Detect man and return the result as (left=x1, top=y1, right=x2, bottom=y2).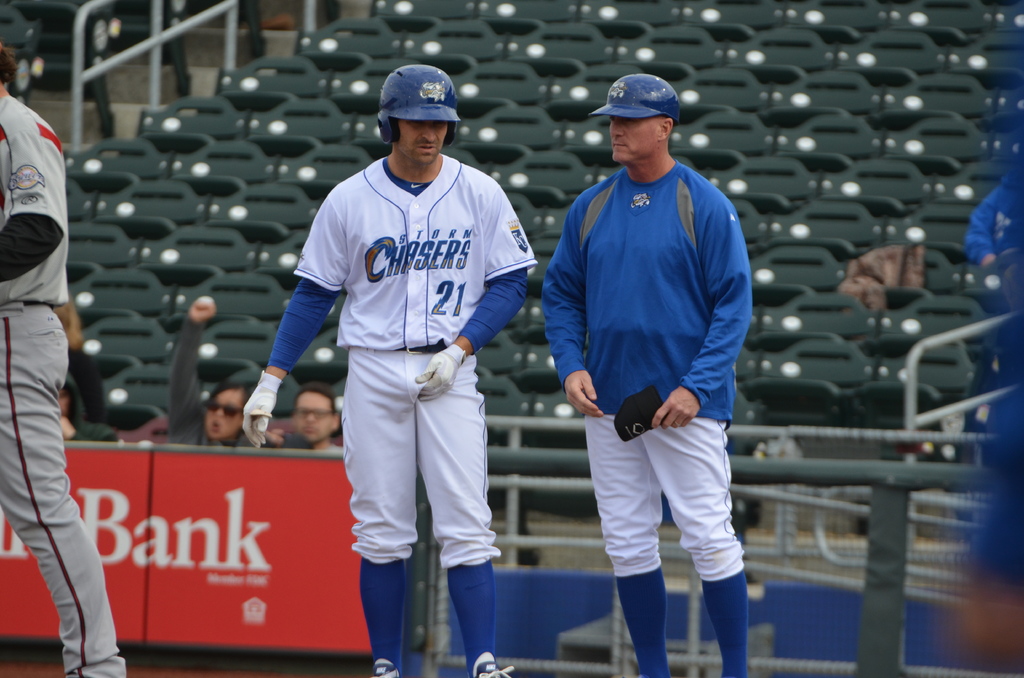
(left=0, top=4, right=131, bottom=677).
